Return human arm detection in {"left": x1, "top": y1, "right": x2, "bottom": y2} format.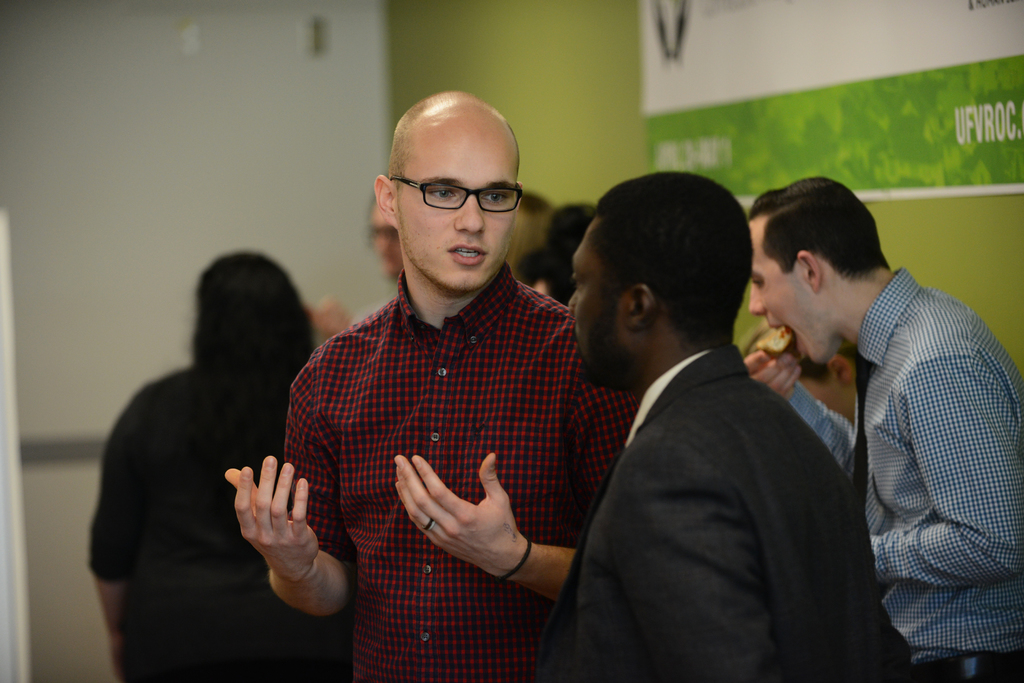
{"left": 742, "top": 346, "right": 804, "bottom": 403}.
